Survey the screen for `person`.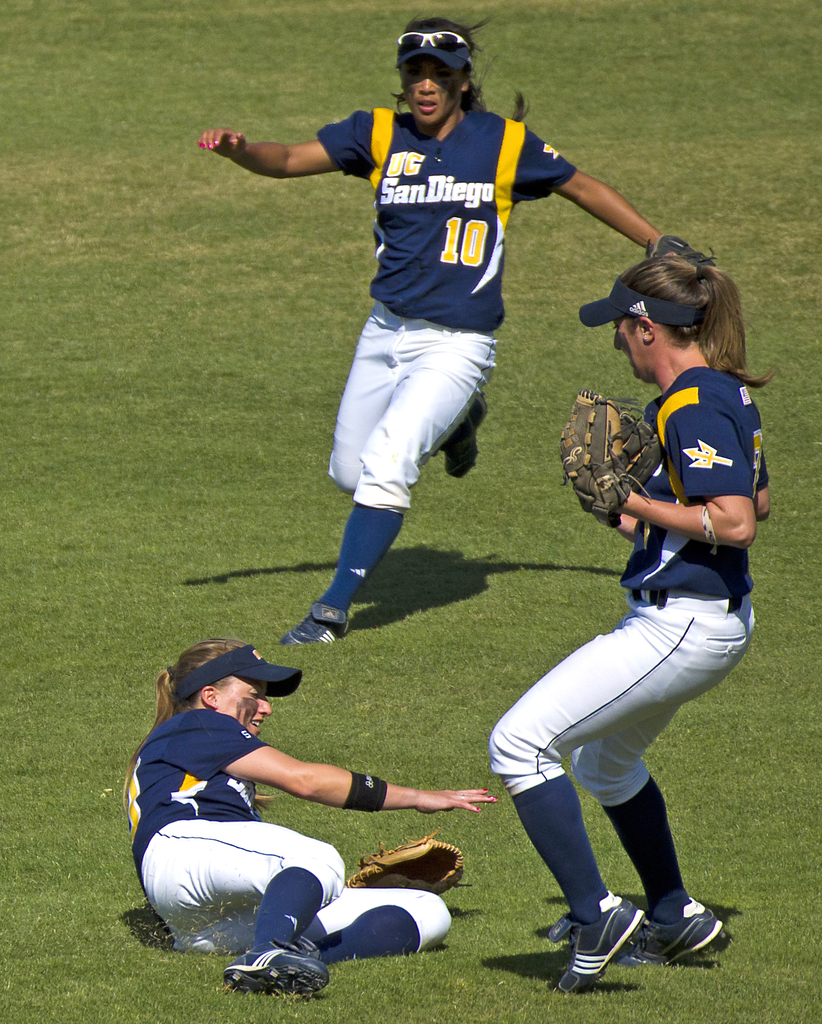
Survey found: x1=489, y1=250, x2=776, y2=998.
